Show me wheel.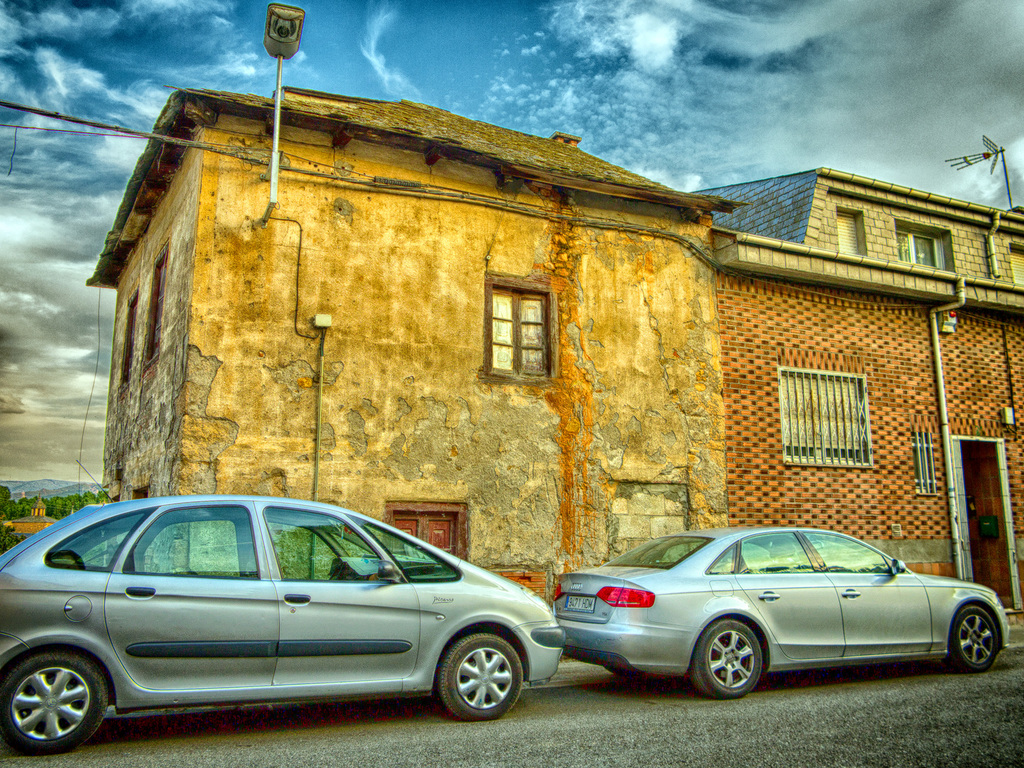
wheel is here: rect(8, 659, 103, 756).
